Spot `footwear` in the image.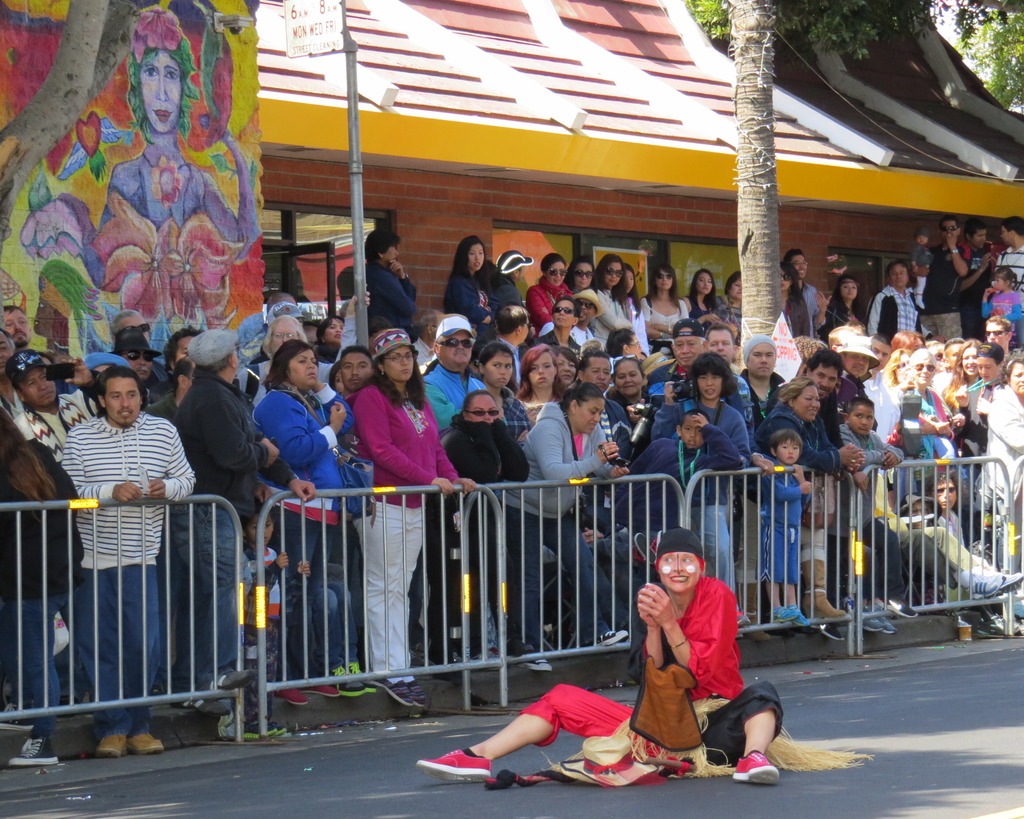
`footwear` found at {"left": 515, "top": 640, "right": 559, "bottom": 674}.
